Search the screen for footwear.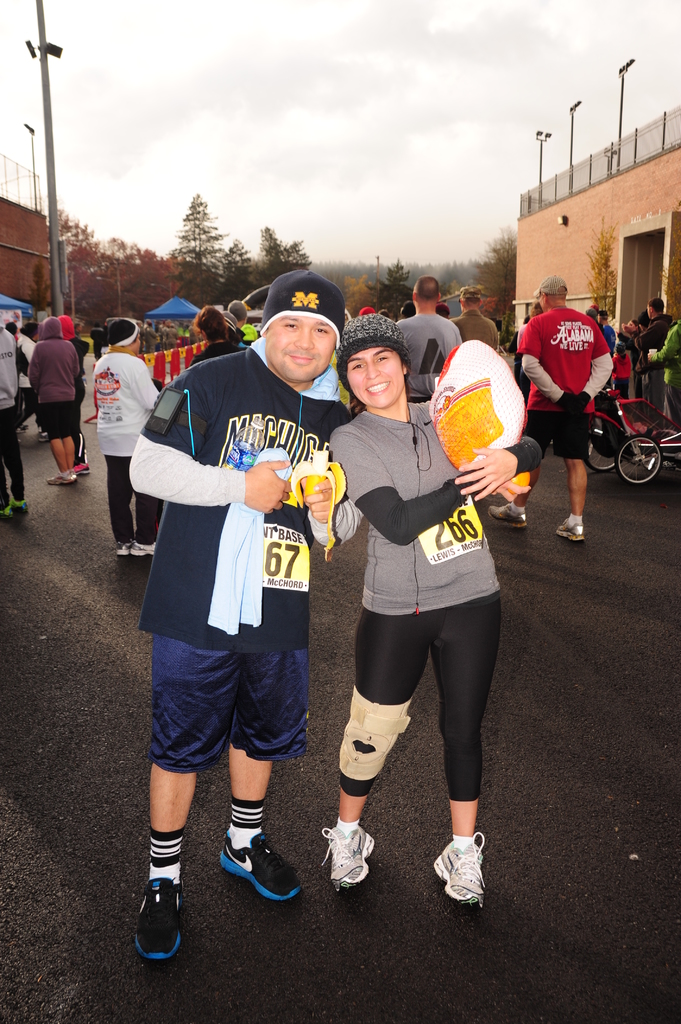
Found at (556,511,584,544).
